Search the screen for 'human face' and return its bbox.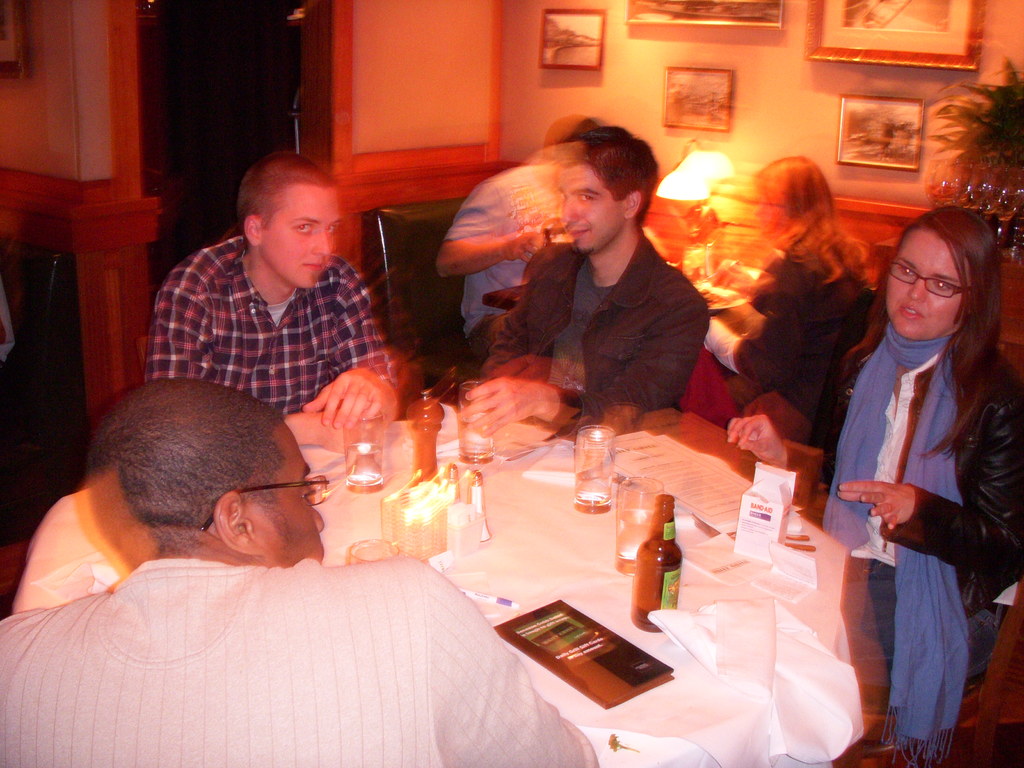
Found: left=881, top=228, right=957, bottom=336.
